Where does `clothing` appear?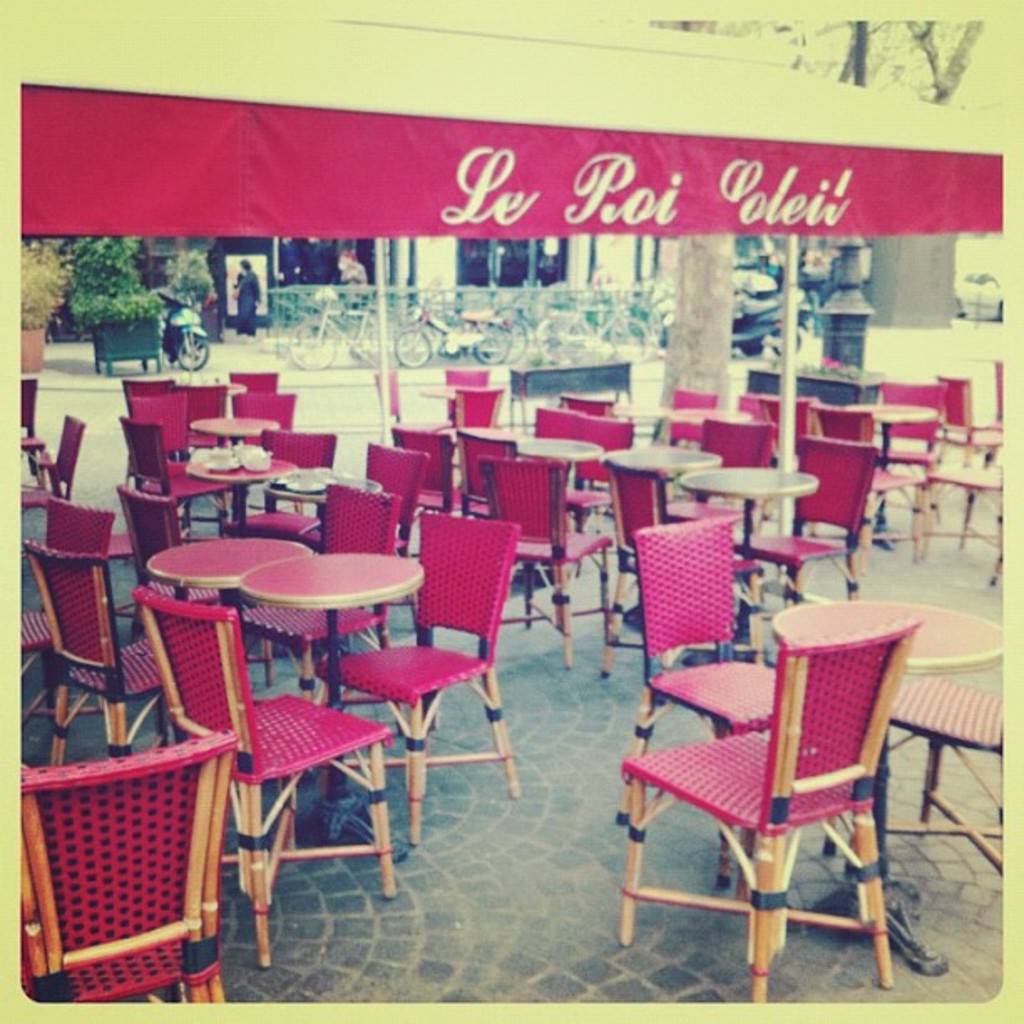
Appears at (x1=340, y1=259, x2=366, y2=298).
